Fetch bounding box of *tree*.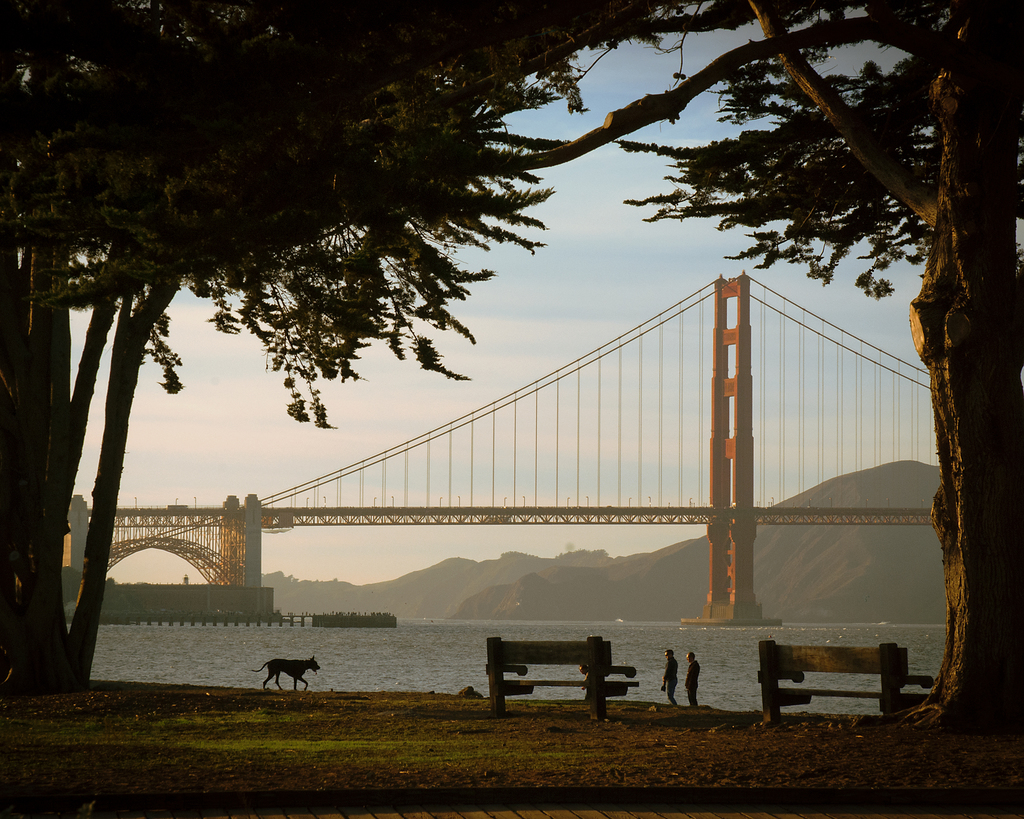
Bbox: 0,0,734,703.
